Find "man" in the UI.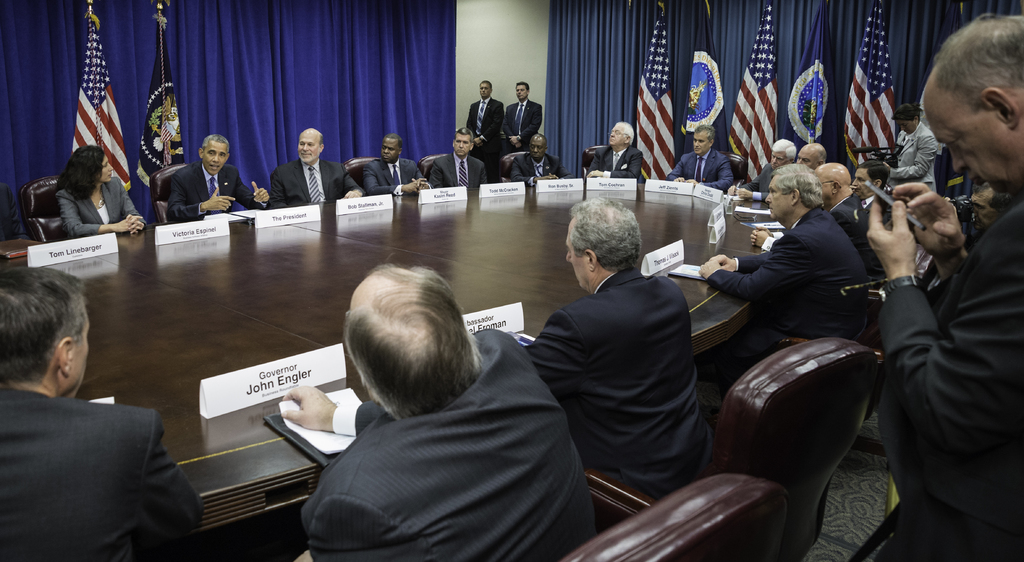
UI element at box(864, 10, 1023, 561).
